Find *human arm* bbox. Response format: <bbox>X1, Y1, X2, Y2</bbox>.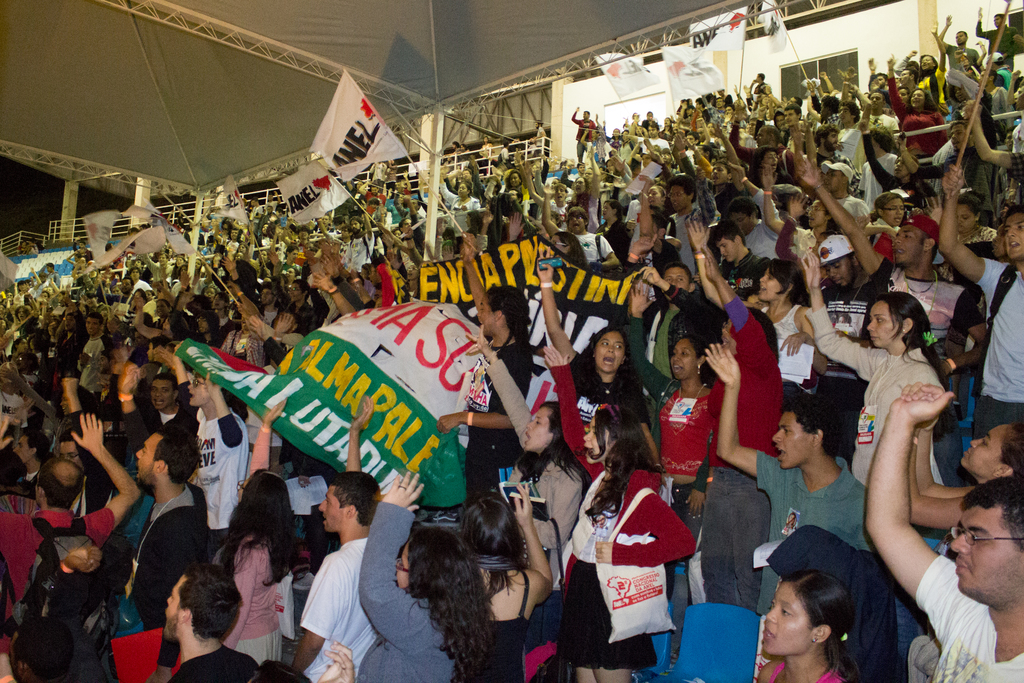
<bbox>970, 50, 980, 71</bbox>.
